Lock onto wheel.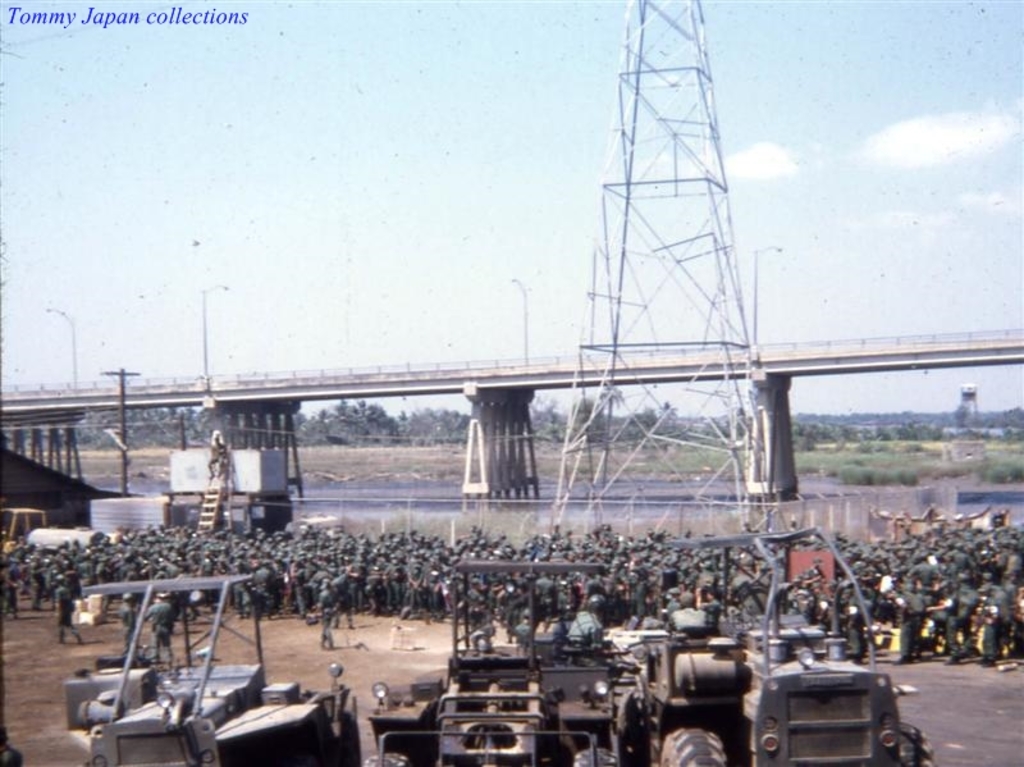
Locked: (left=658, top=723, right=726, bottom=766).
